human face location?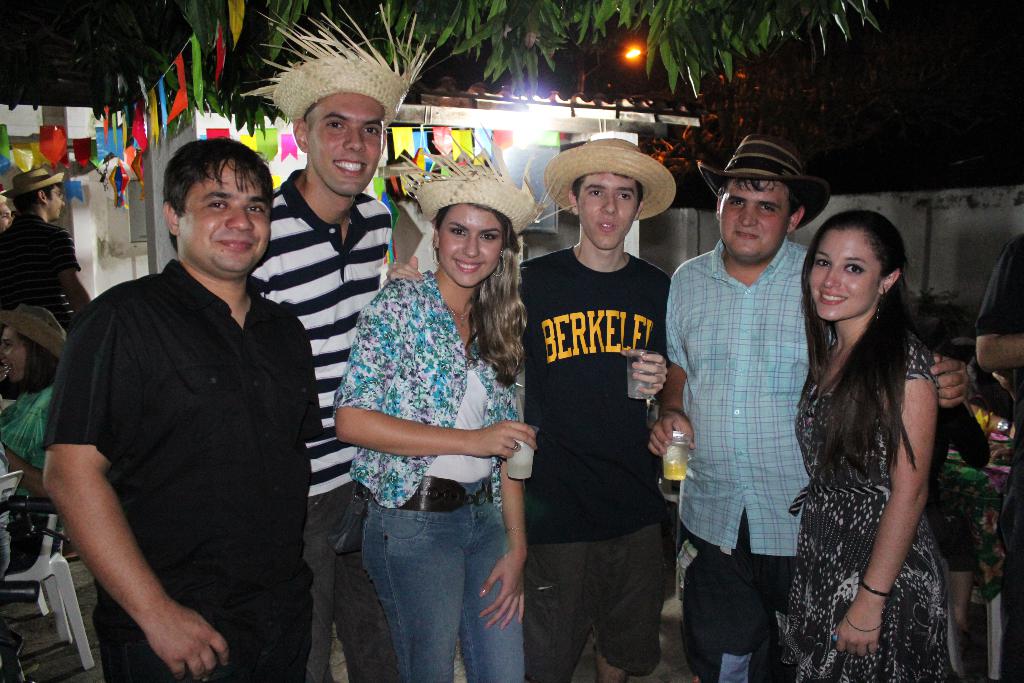
[x1=436, y1=201, x2=501, y2=288]
